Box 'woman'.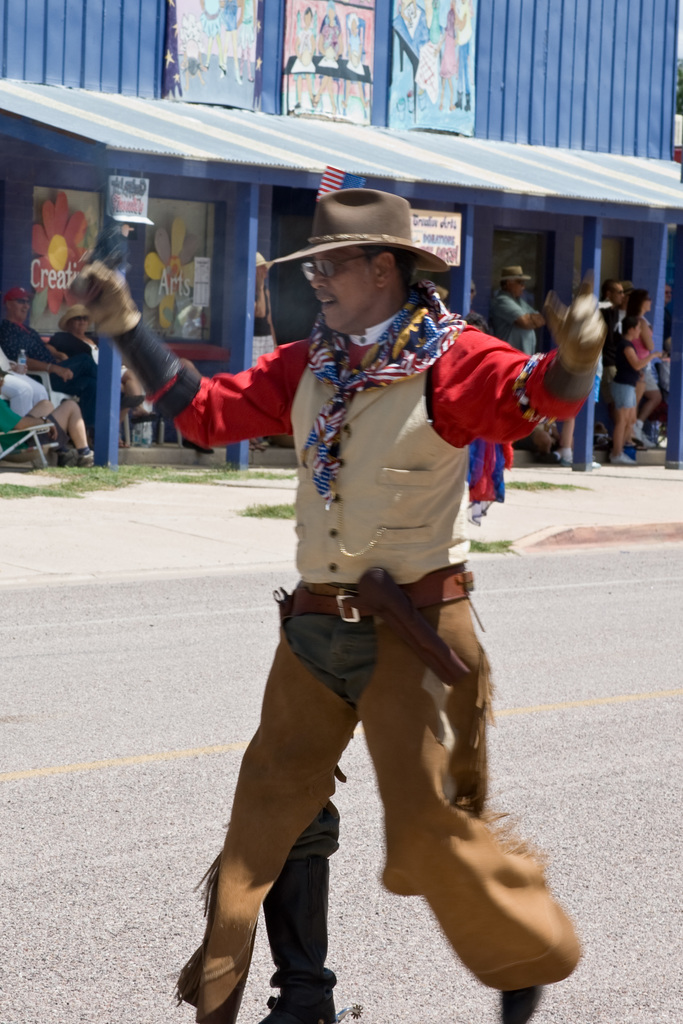
bbox(621, 287, 656, 409).
